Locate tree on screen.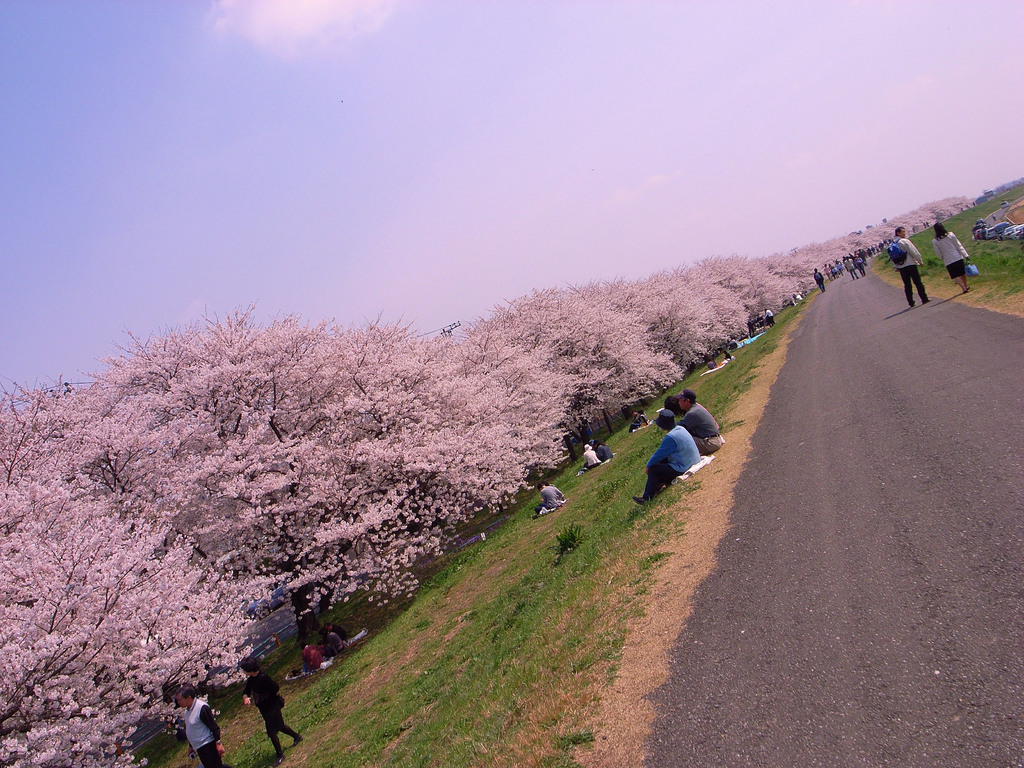
On screen at <bbox>439, 319, 586, 512</bbox>.
